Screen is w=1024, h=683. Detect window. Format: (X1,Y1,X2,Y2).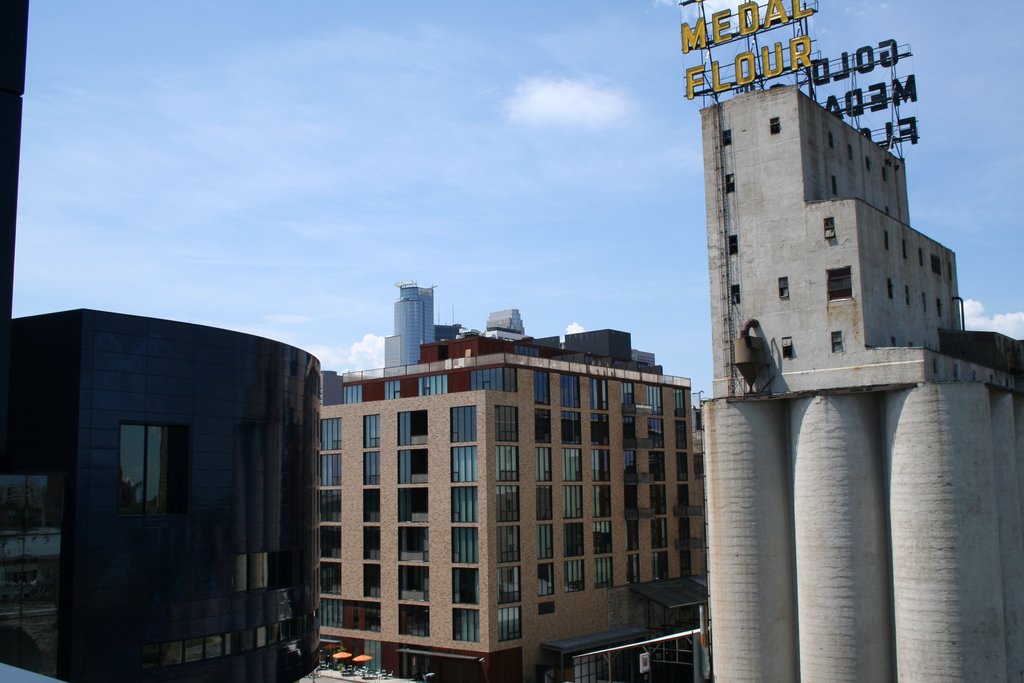
(649,487,670,511).
